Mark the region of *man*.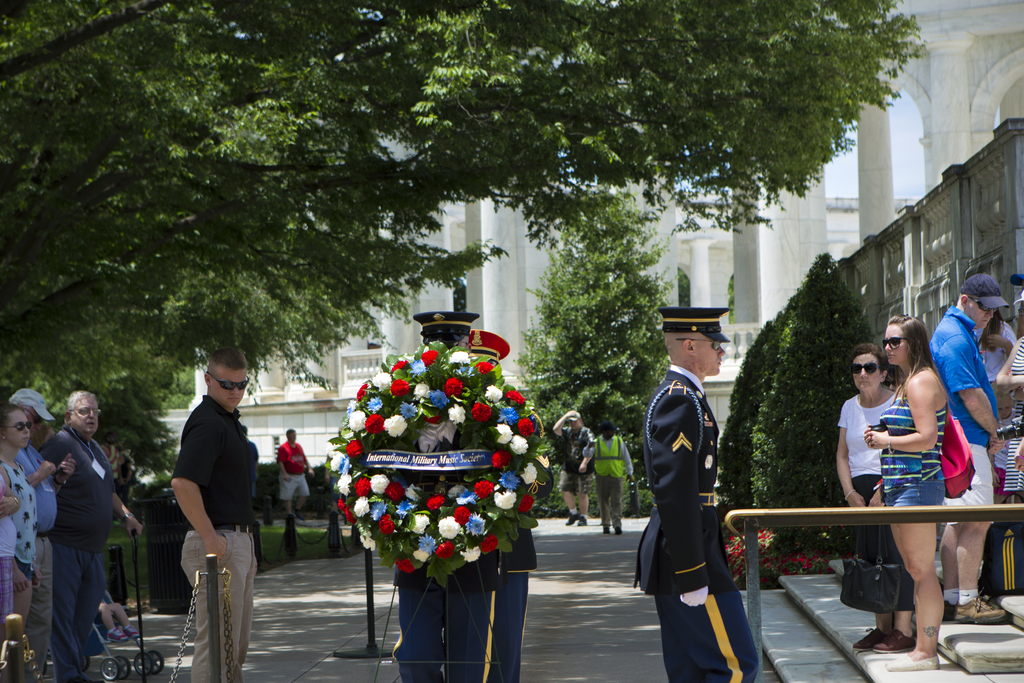
Region: region(578, 419, 632, 539).
